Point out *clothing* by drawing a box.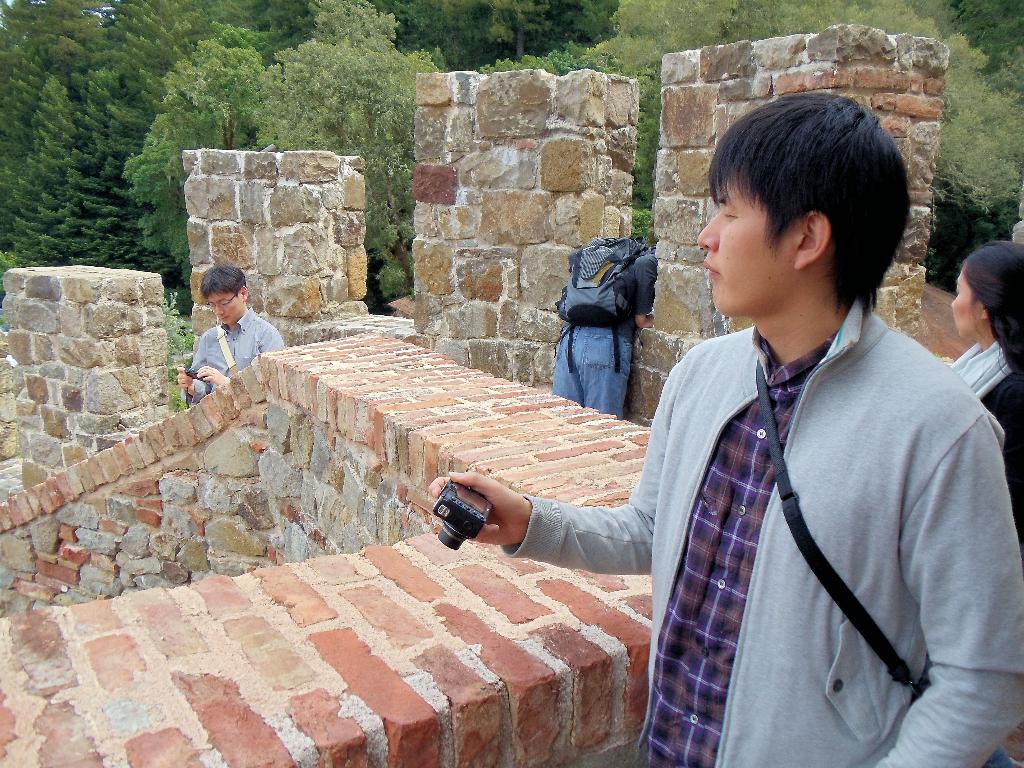
[x1=192, y1=305, x2=286, y2=396].
